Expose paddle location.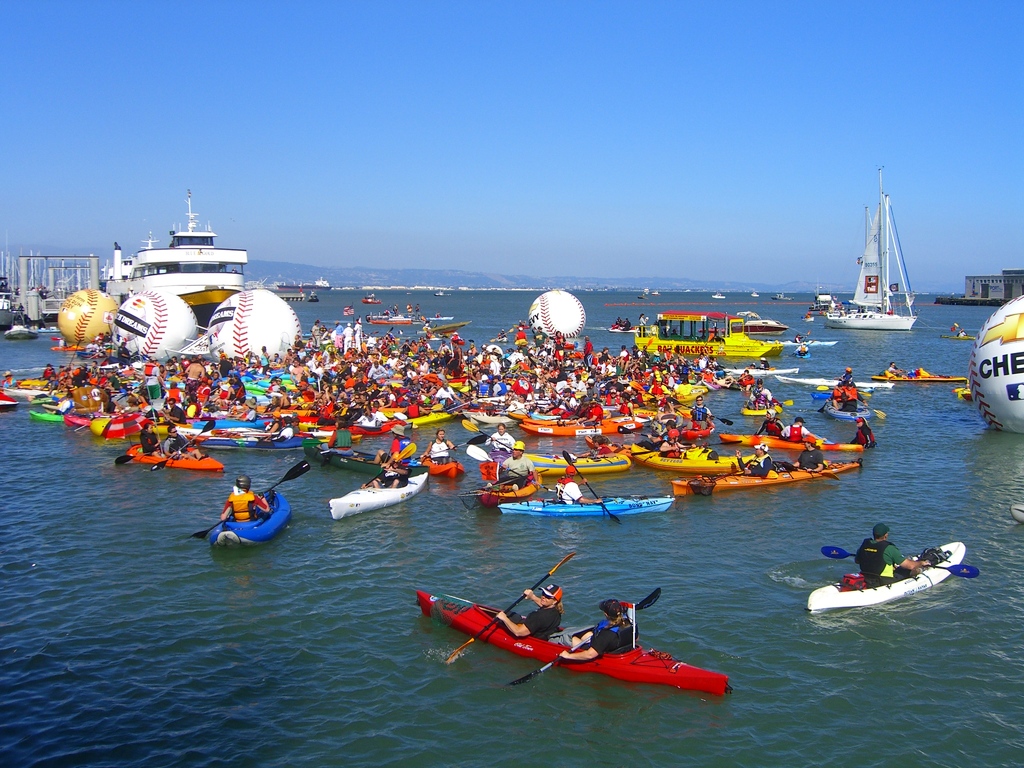
Exposed at [70, 340, 82, 365].
